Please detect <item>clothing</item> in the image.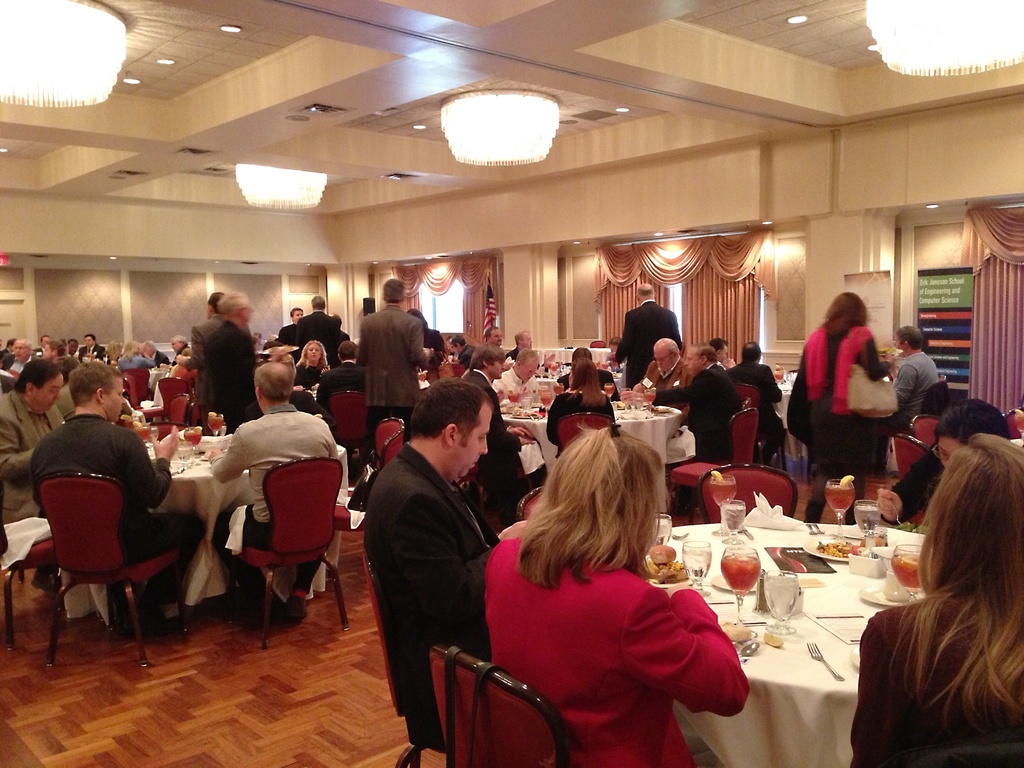
{"x1": 211, "y1": 525, "x2": 289, "y2": 618}.
